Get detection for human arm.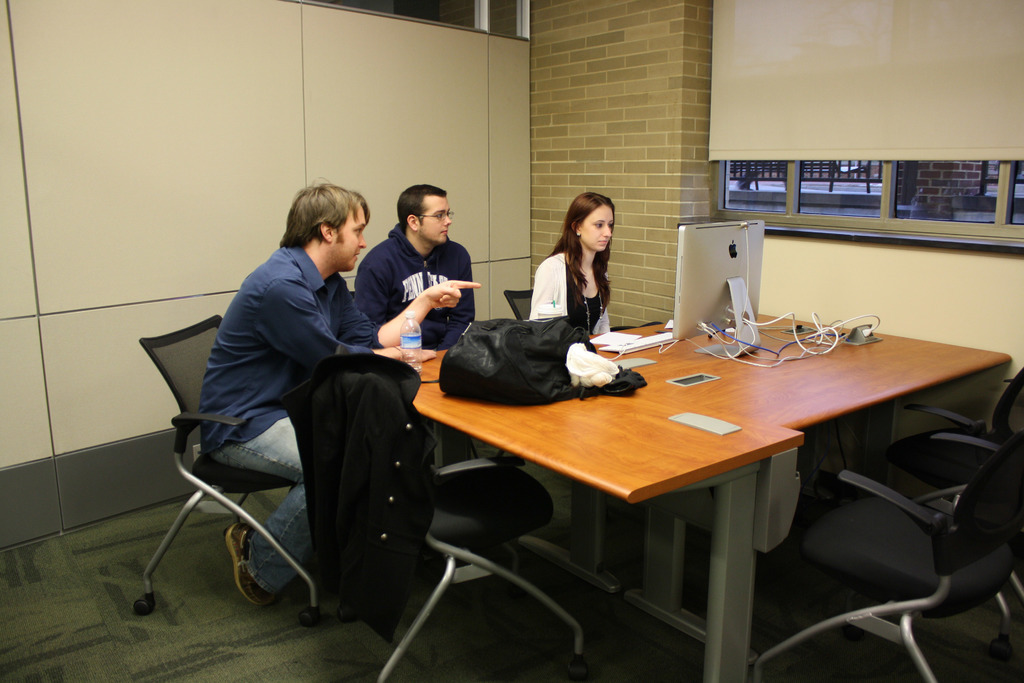
Detection: detection(436, 247, 486, 349).
